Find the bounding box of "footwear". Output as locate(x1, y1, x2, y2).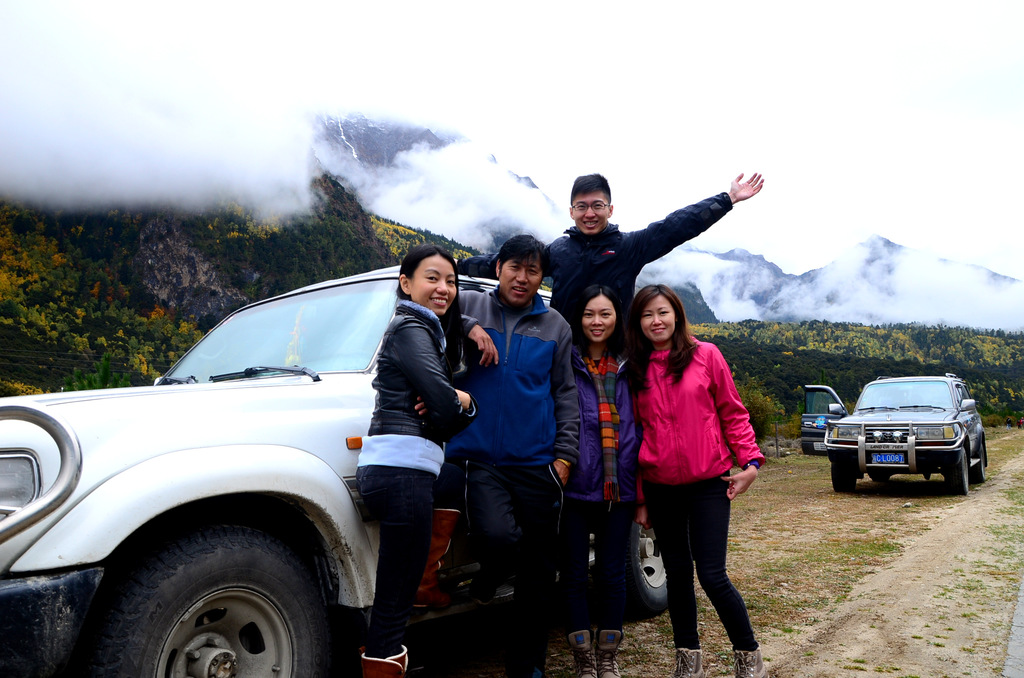
locate(674, 650, 704, 677).
